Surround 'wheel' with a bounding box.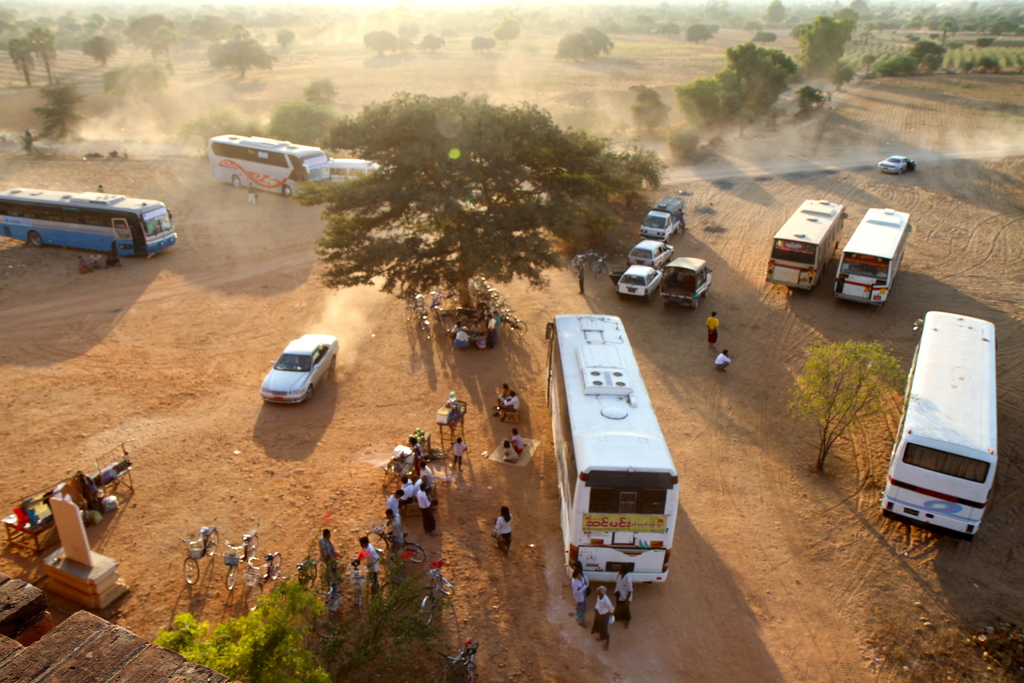
BBox(433, 573, 455, 595).
